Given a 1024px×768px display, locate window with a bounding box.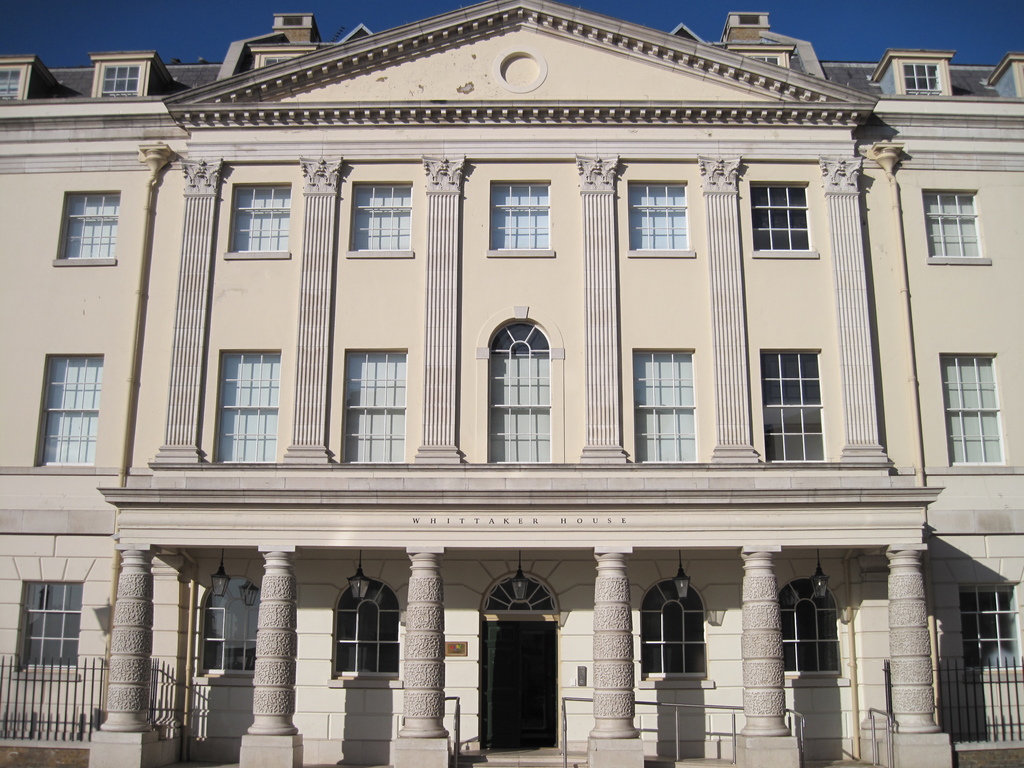
Located: detection(349, 179, 413, 258).
